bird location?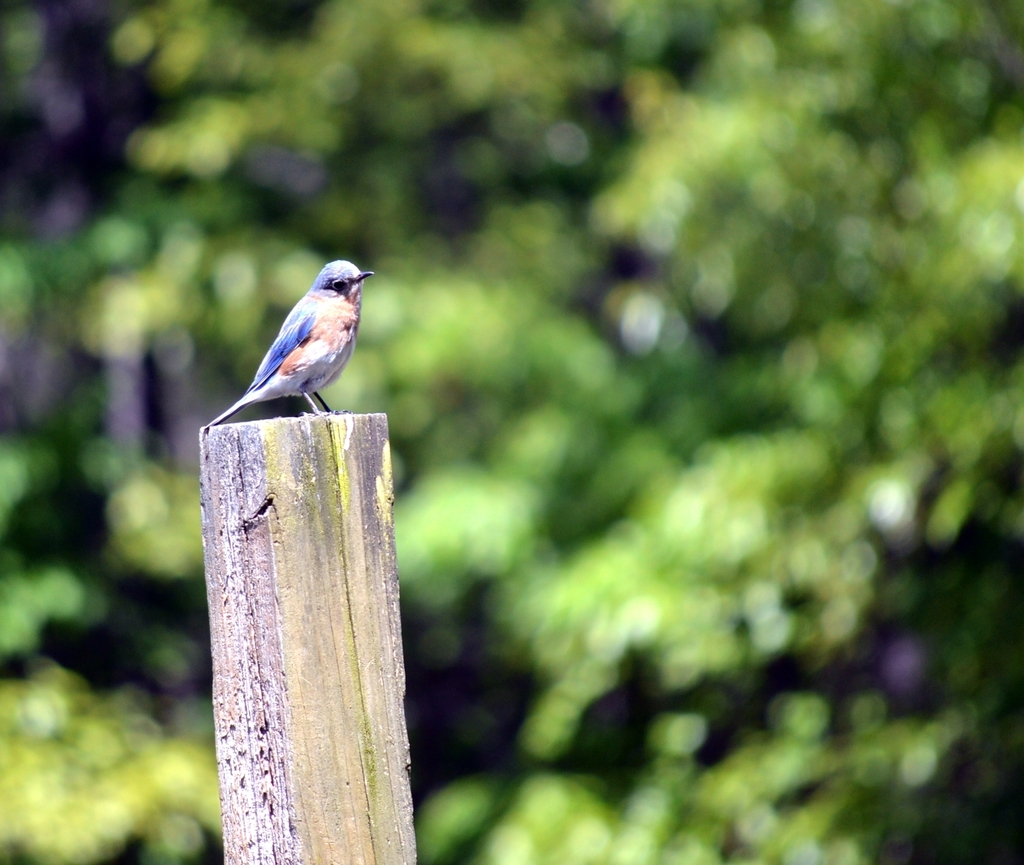
<box>209,257,378,423</box>
